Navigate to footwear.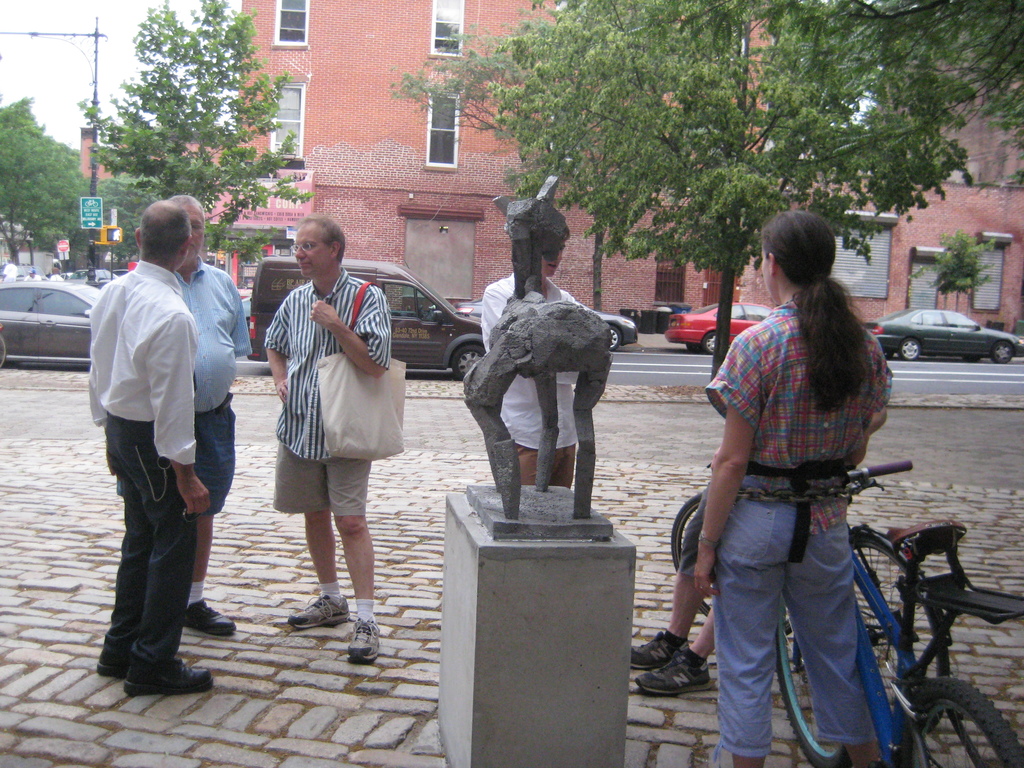
Navigation target: x1=287 y1=589 x2=353 y2=627.
